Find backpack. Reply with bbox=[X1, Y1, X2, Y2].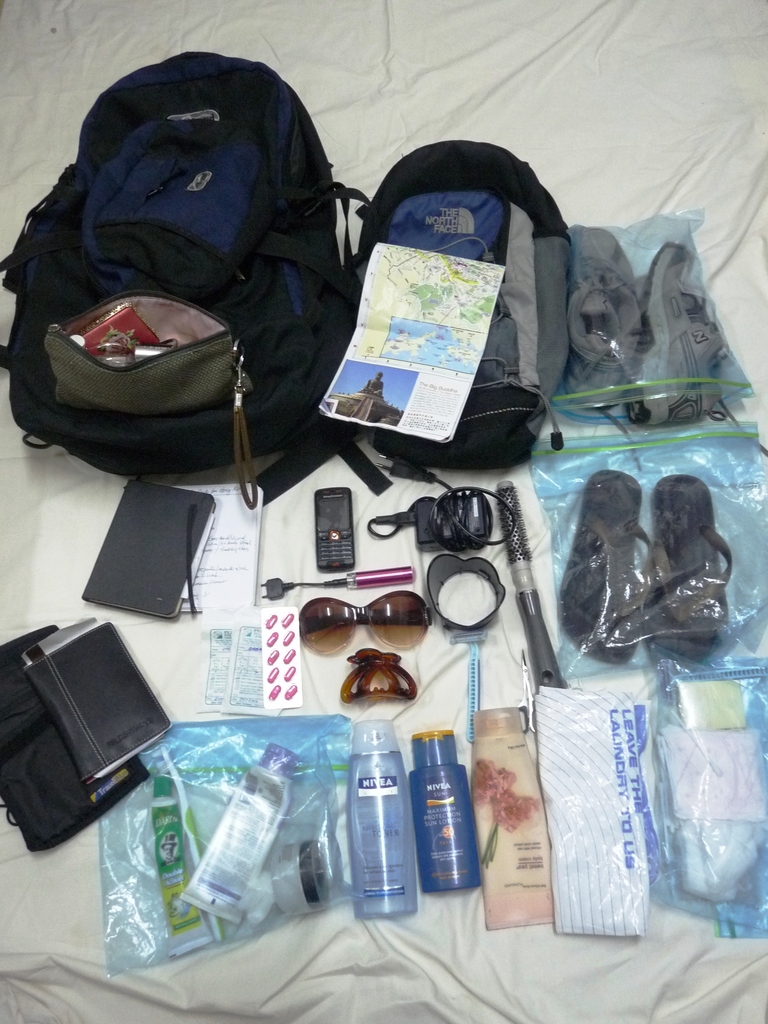
bbox=[29, 46, 370, 461].
